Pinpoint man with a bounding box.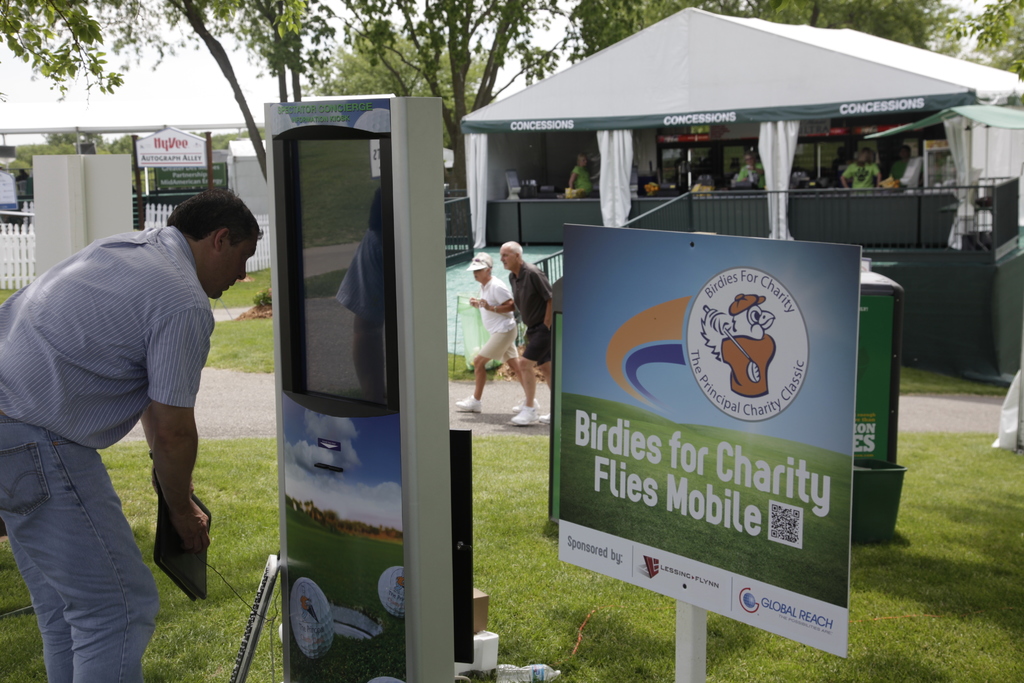
<region>456, 251, 540, 409</region>.
